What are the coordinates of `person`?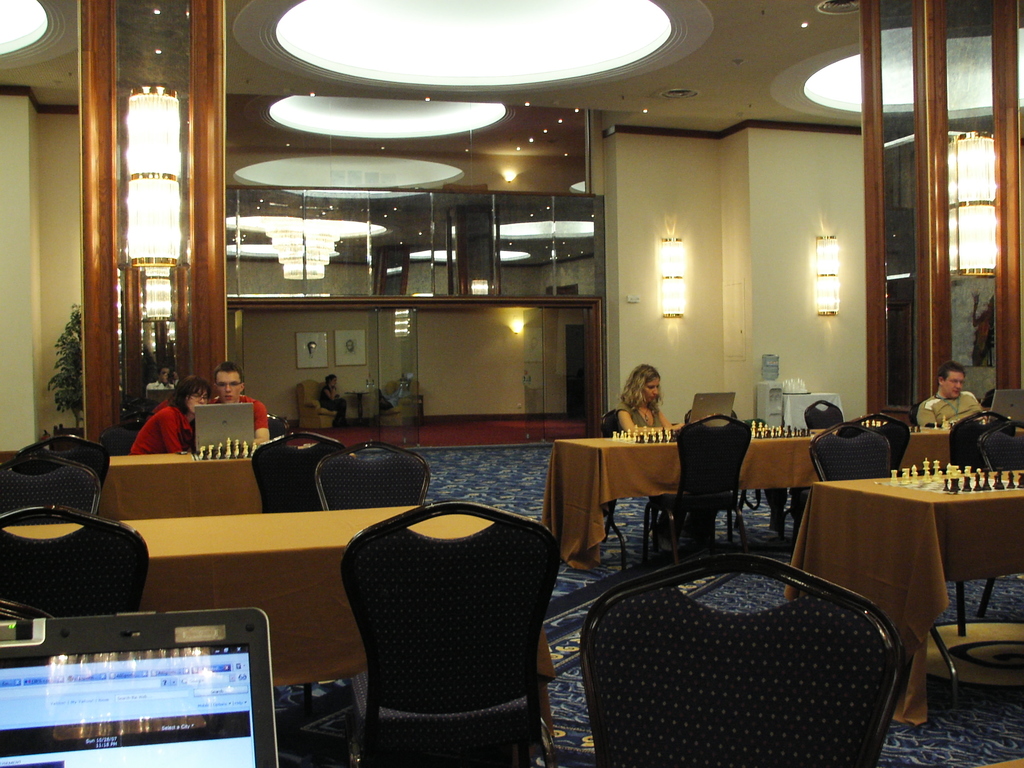
crop(380, 374, 410, 412).
